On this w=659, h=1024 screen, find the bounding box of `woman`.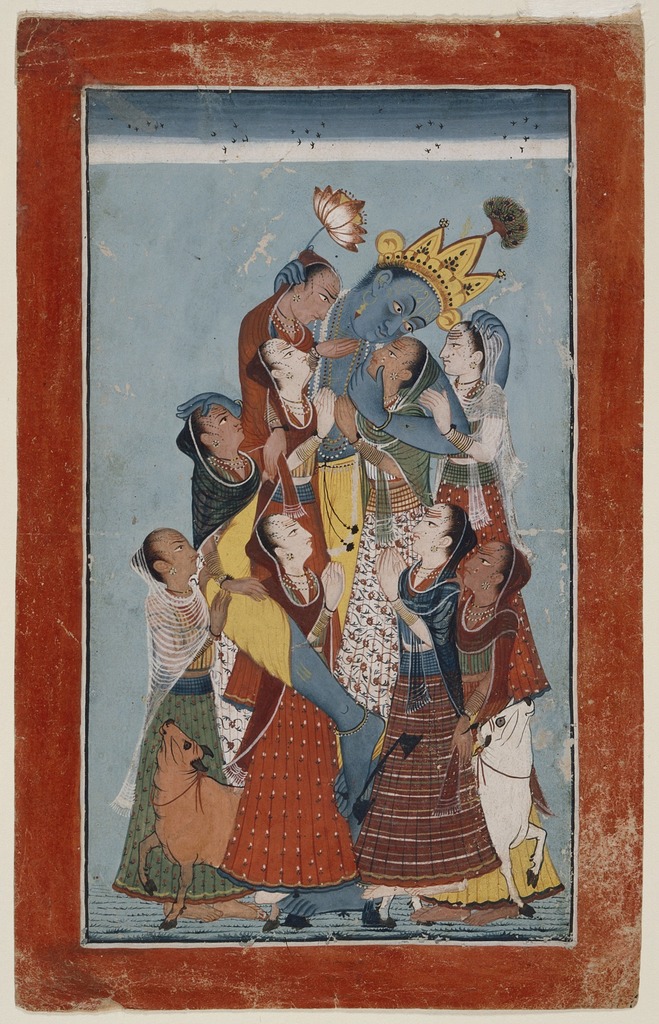
Bounding box: x1=208 y1=506 x2=362 y2=896.
